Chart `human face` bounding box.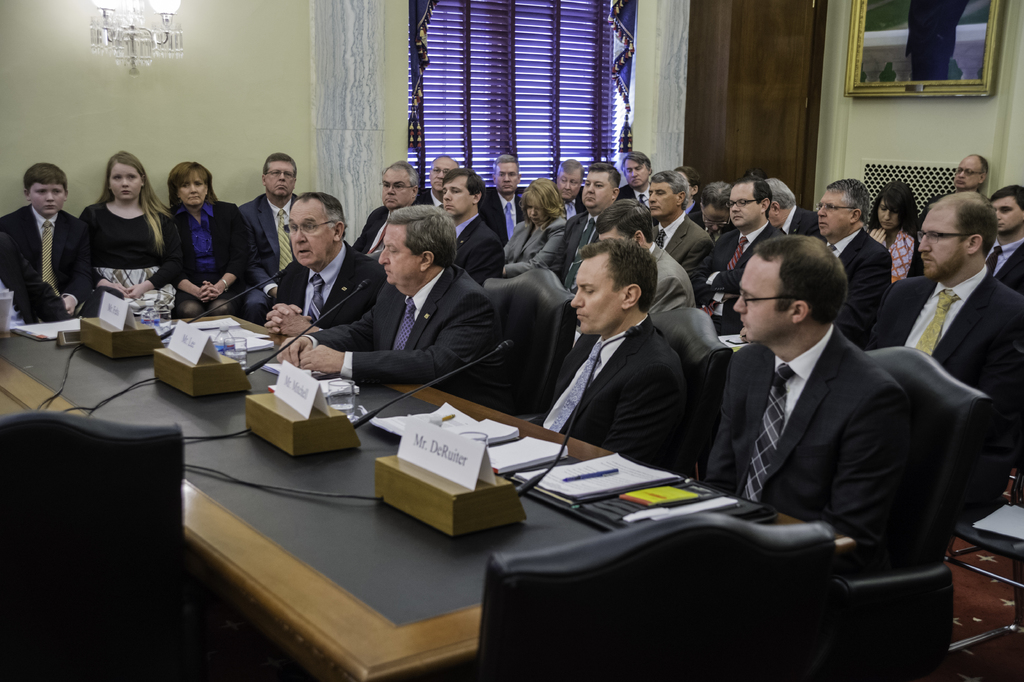
Charted: locate(108, 165, 142, 203).
